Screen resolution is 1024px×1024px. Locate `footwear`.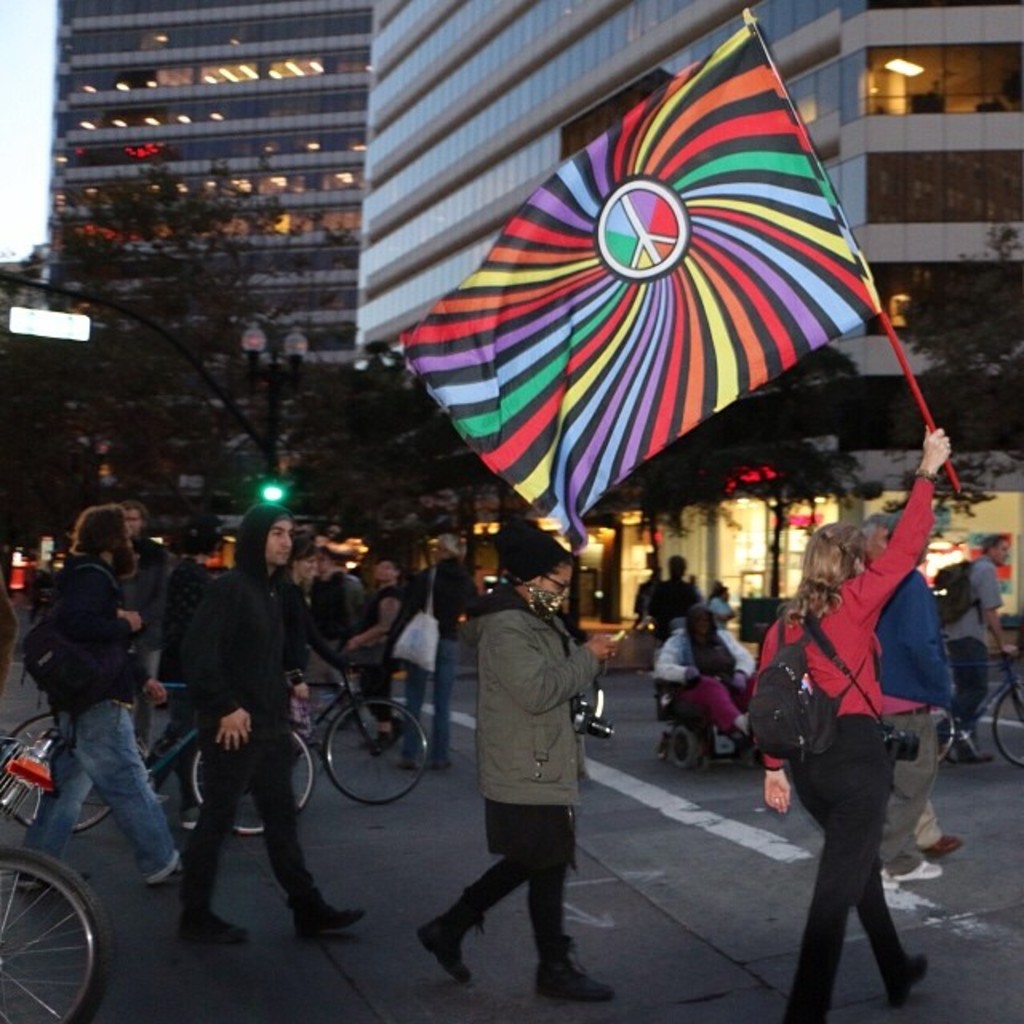
397 757 418 771.
